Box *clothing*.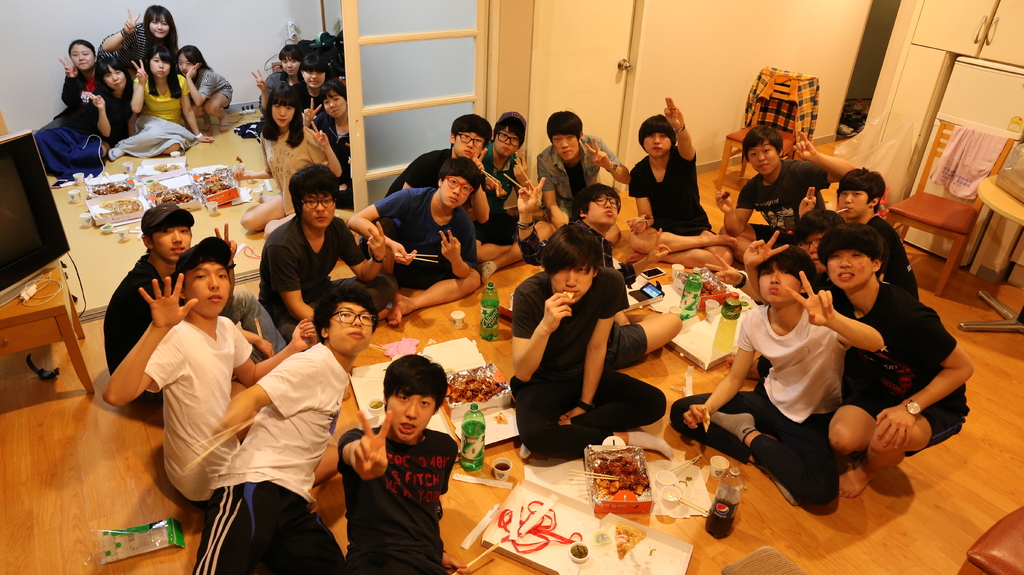
740/150/839/232.
